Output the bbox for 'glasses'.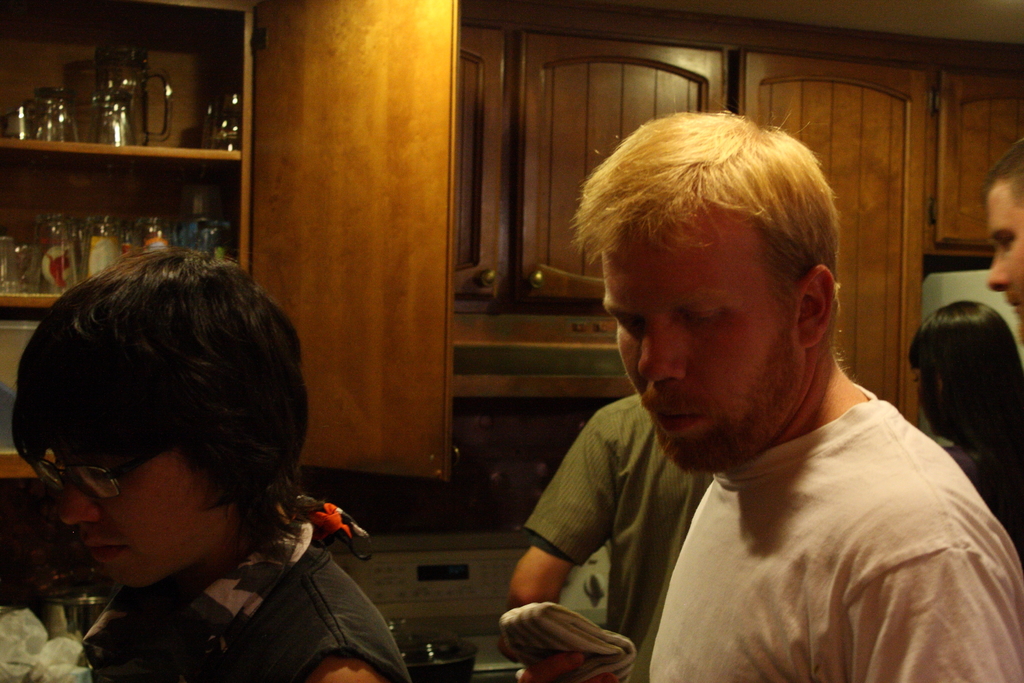
region(28, 451, 147, 505).
